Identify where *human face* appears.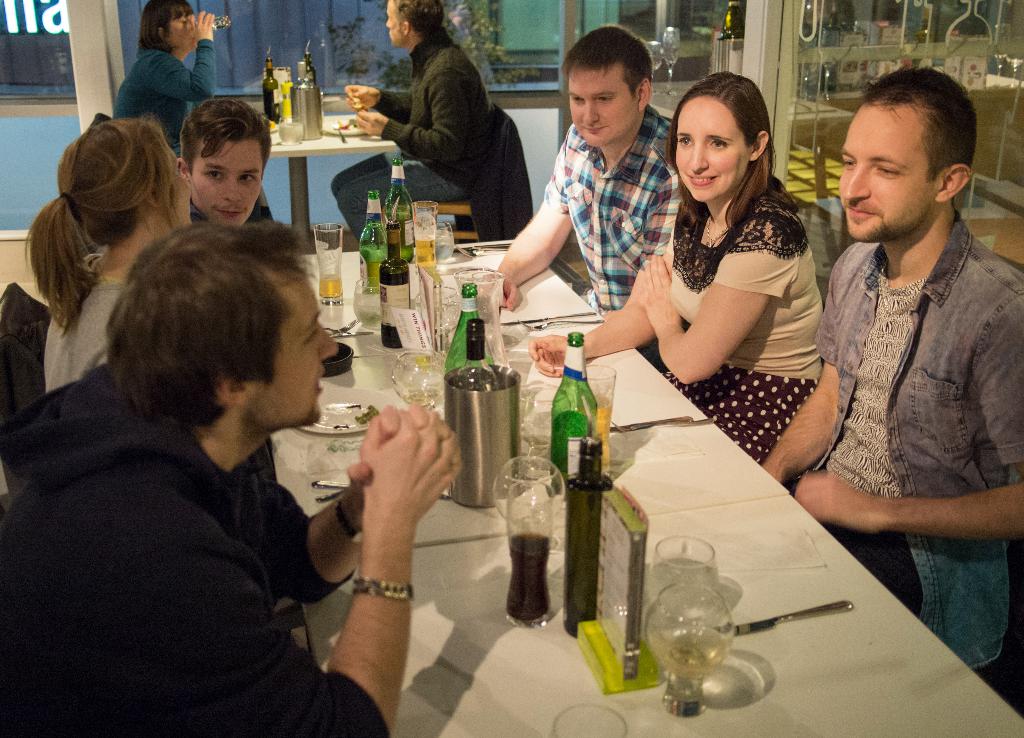
Appears at box=[252, 261, 337, 428].
